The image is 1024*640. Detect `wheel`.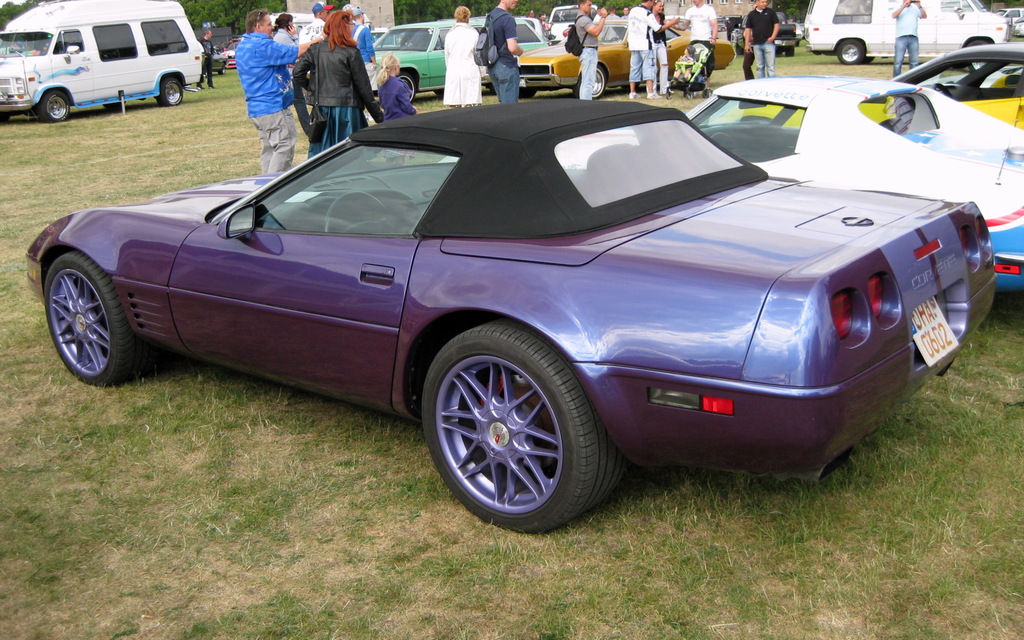
Detection: (left=422, top=323, right=620, bottom=535).
